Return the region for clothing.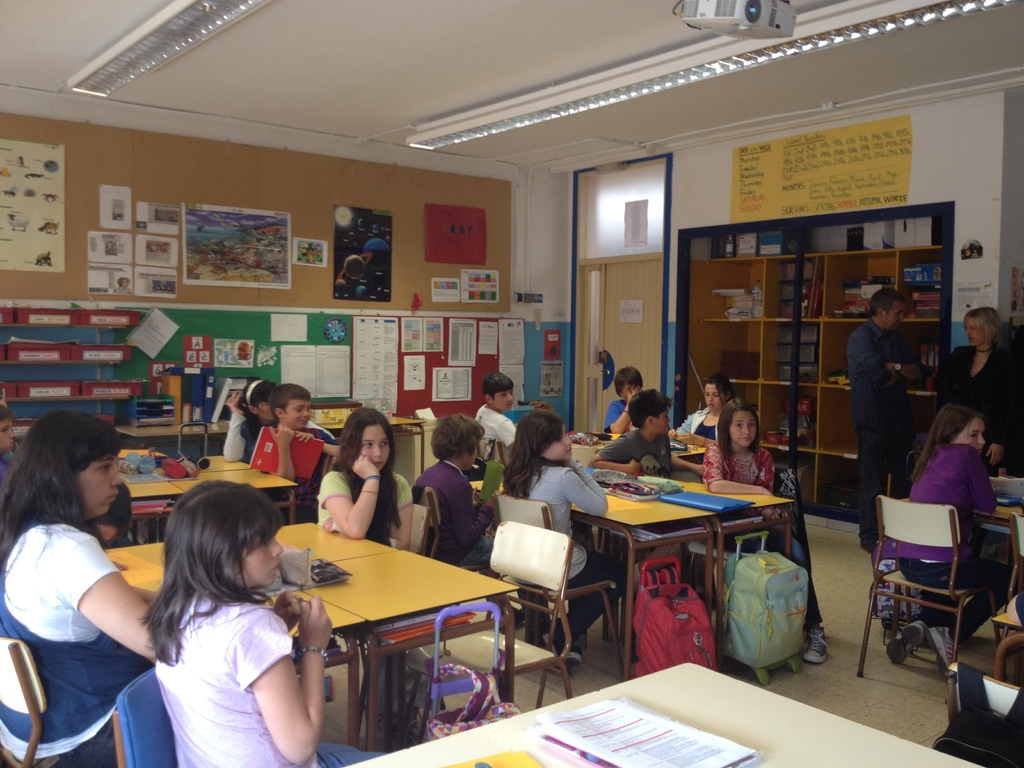
415,456,494,576.
